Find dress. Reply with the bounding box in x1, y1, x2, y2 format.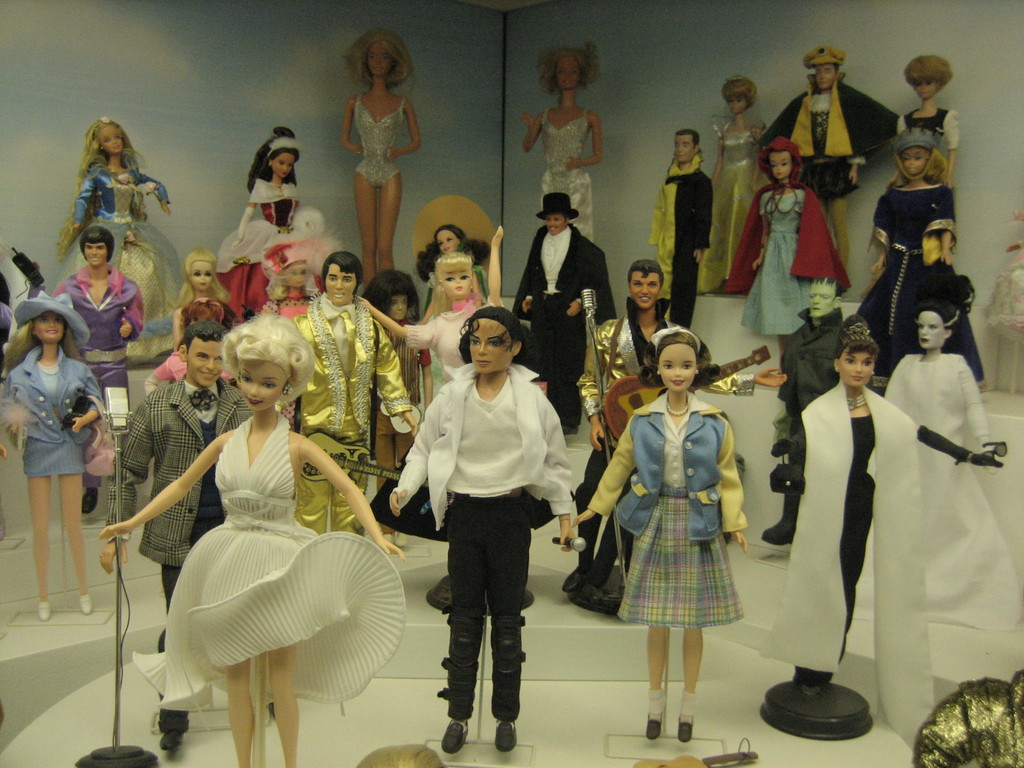
150, 412, 383, 700.
